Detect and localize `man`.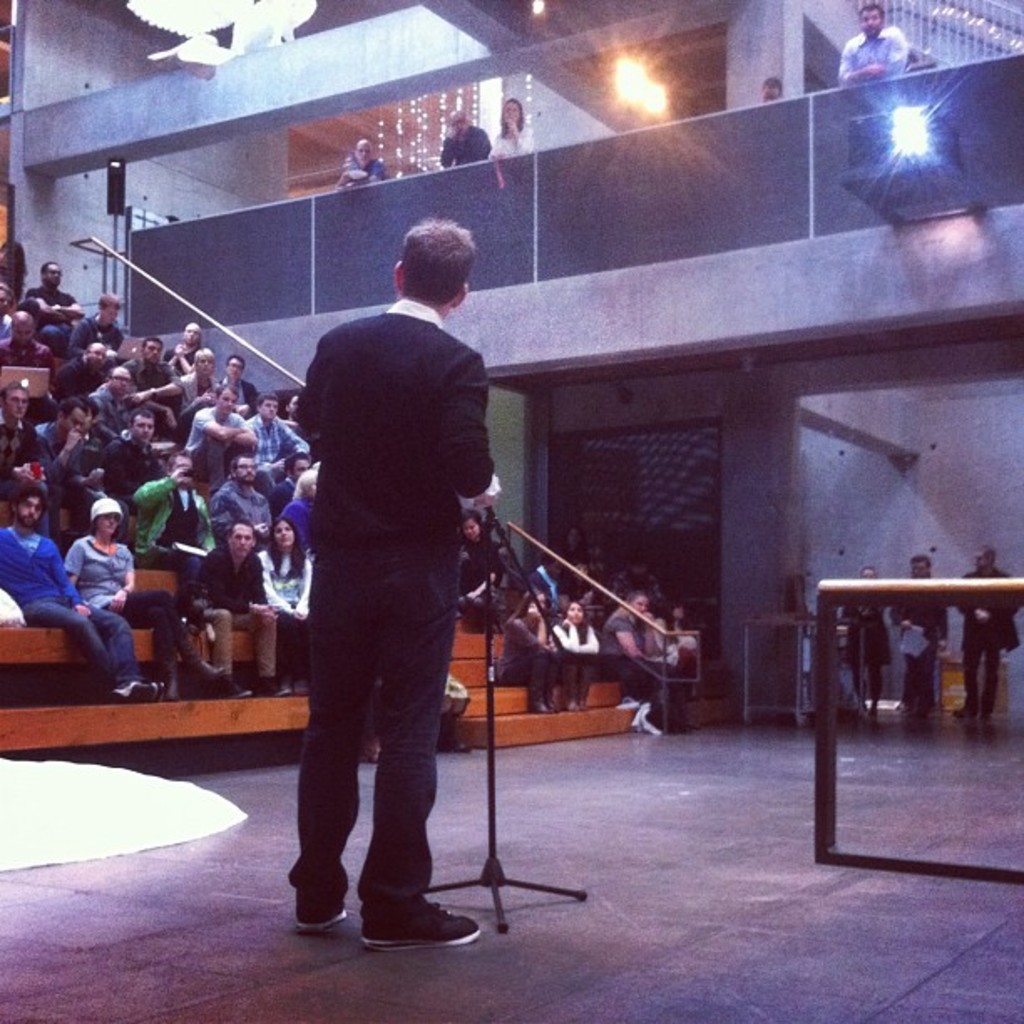
Localized at bbox=[70, 296, 125, 351].
